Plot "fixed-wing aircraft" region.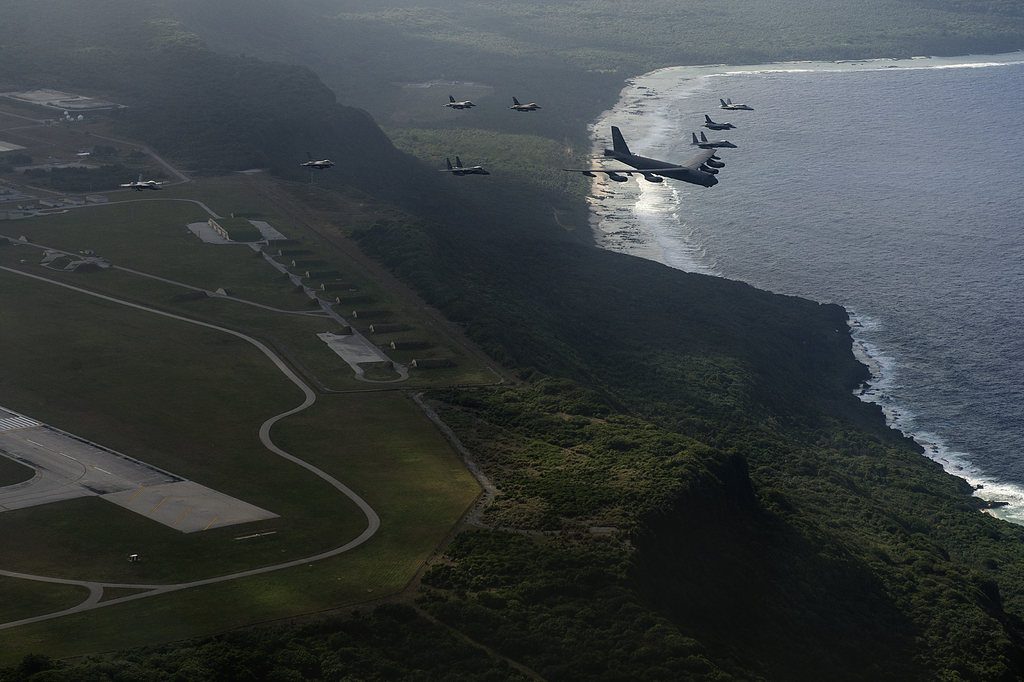
Plotted at [707, 115, 736, 131].
